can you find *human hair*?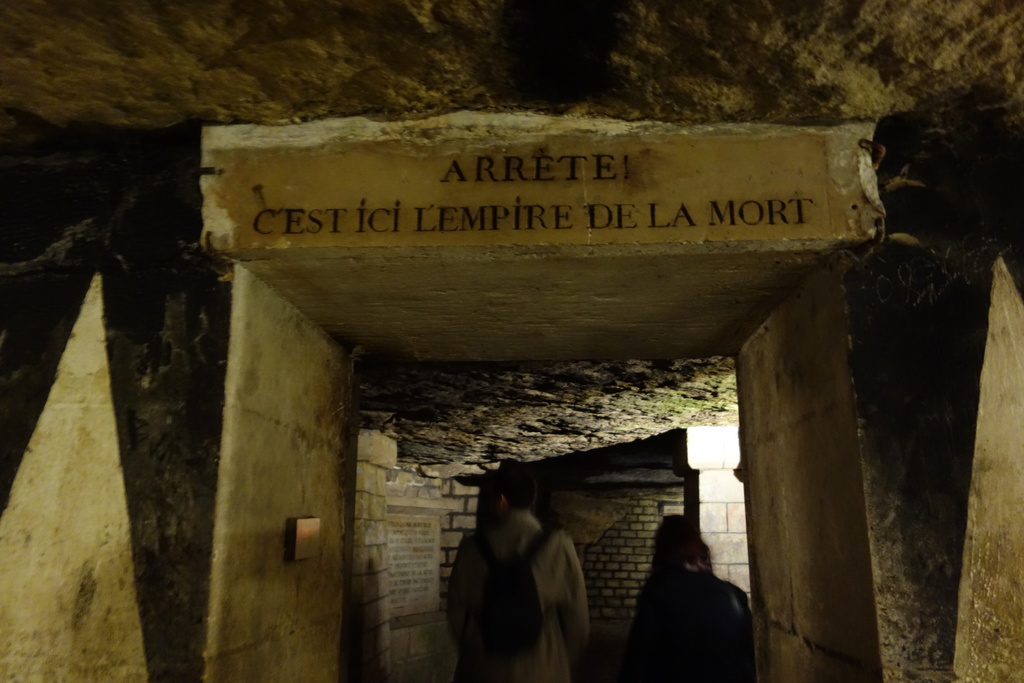
Yes, bounding box: bbox(497, 472, 537, 514).
